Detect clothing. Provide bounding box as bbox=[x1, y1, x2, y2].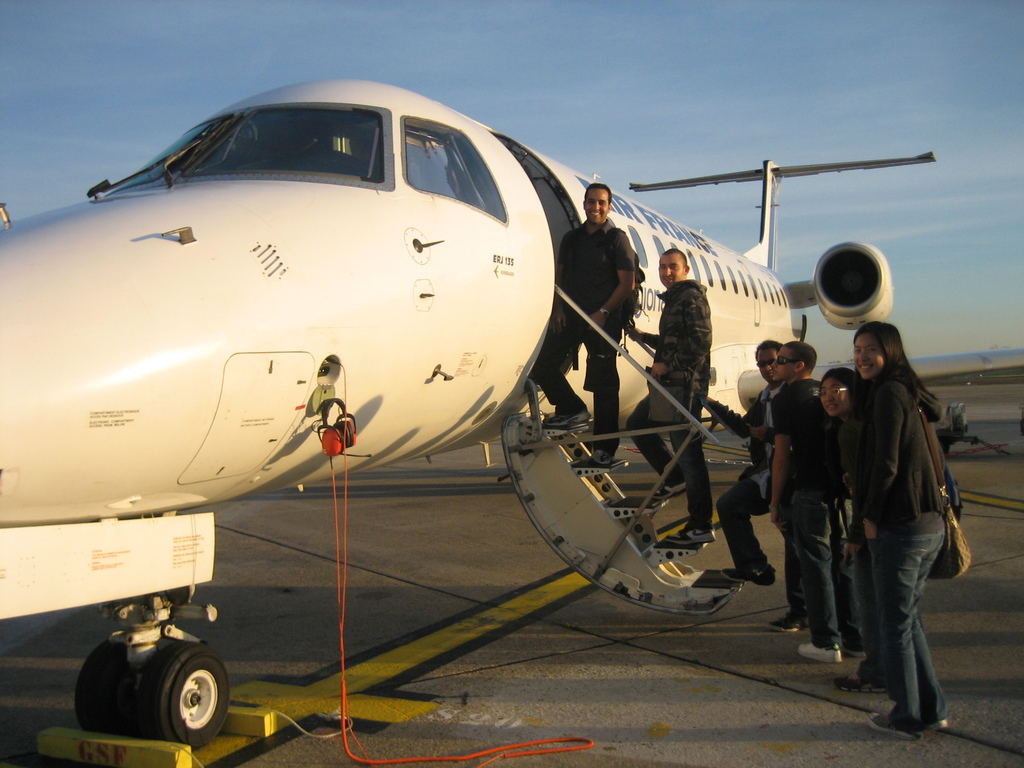
bbox=[710, 388, 783, 572].
